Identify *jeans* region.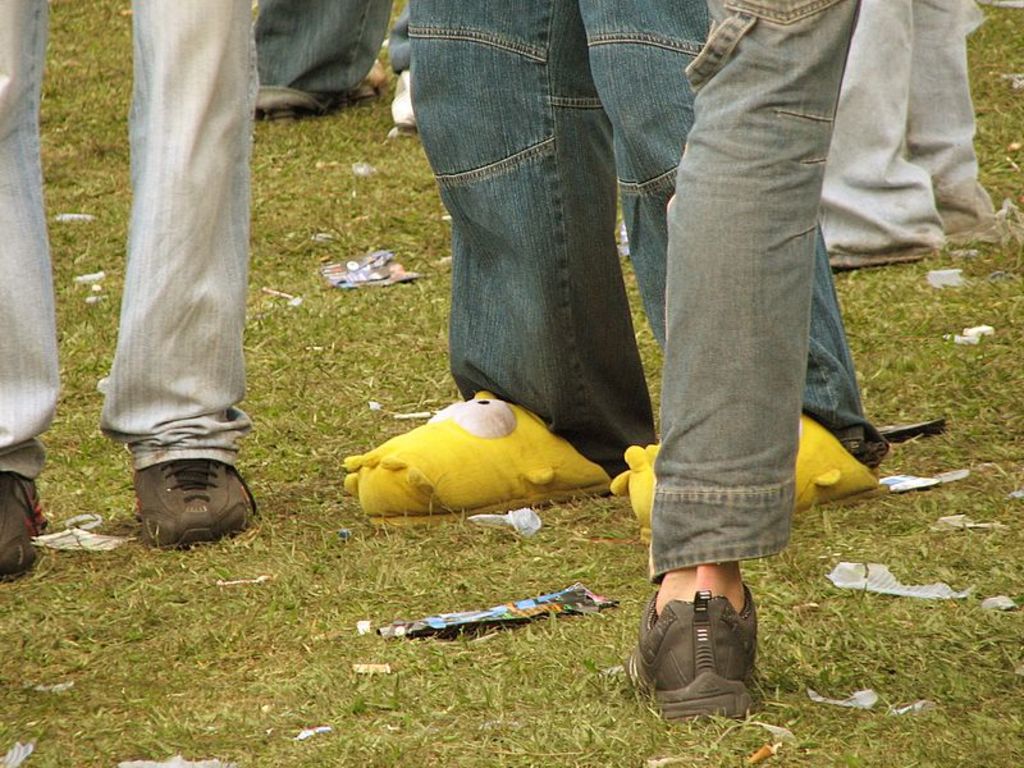
Region: x1=257 y1=0 x2=394 y2=115.
